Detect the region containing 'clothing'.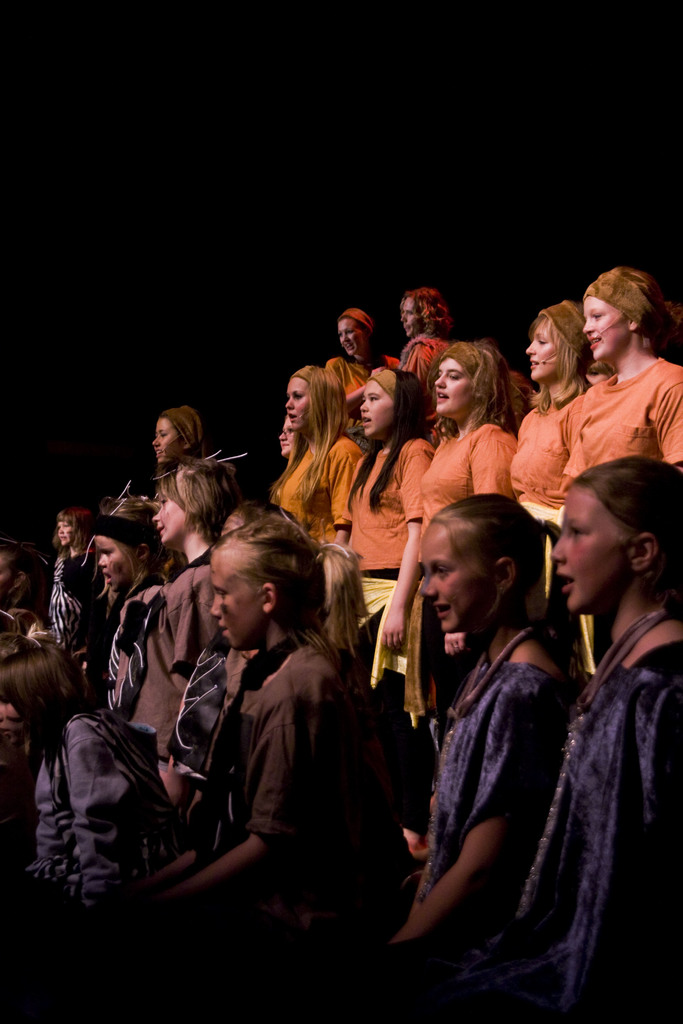
(267, 417, 353, 559).
